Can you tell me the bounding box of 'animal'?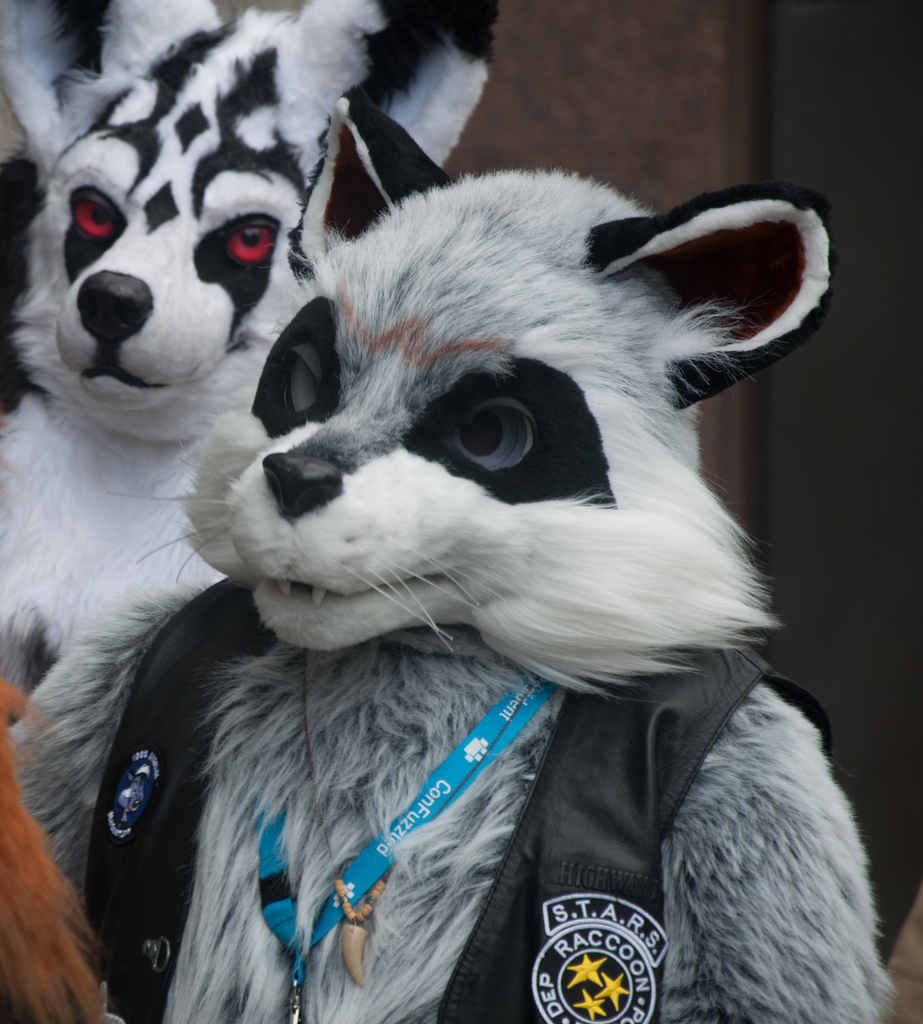
x1=77, y1=90, x2=900, y2=1023.
